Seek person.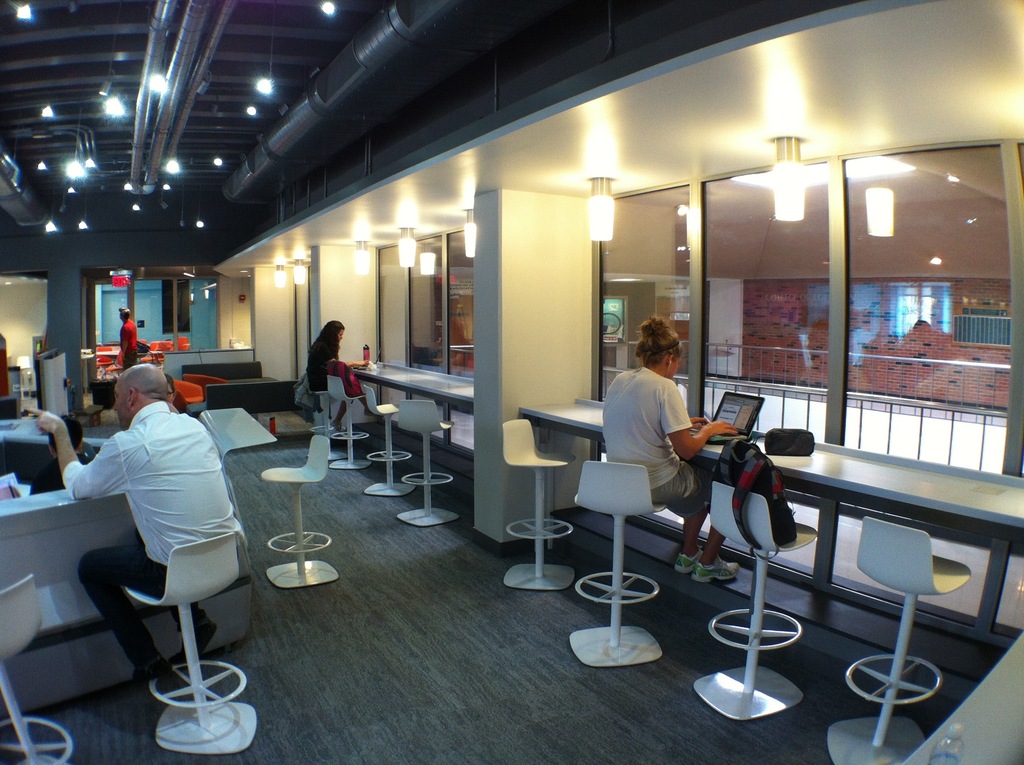
box(604, 318, 715, 567).
